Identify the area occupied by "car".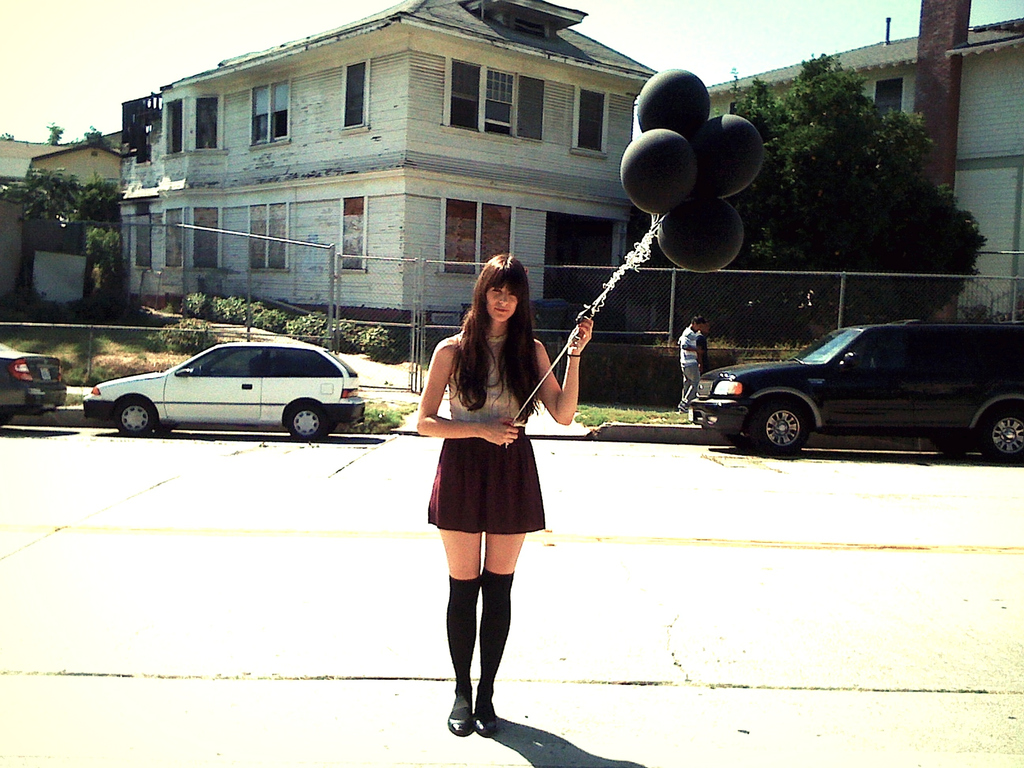
Area: [83, 339, 370, 444].
